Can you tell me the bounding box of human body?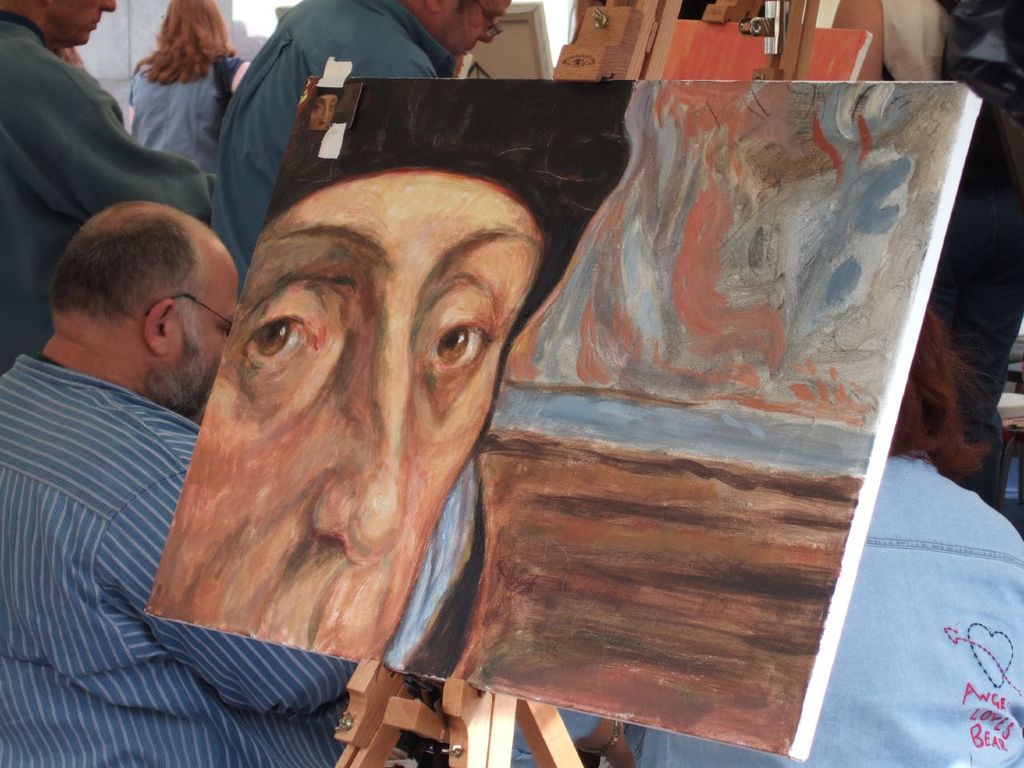
locate(6, 31, 220, 362).
